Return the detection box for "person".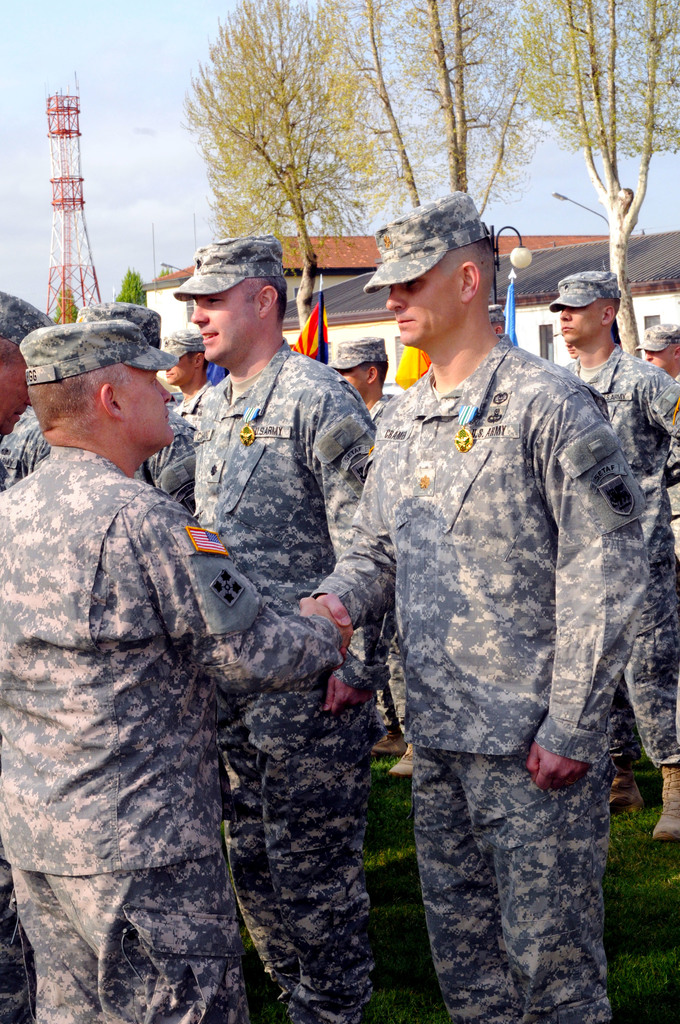
325,335,400,776.
